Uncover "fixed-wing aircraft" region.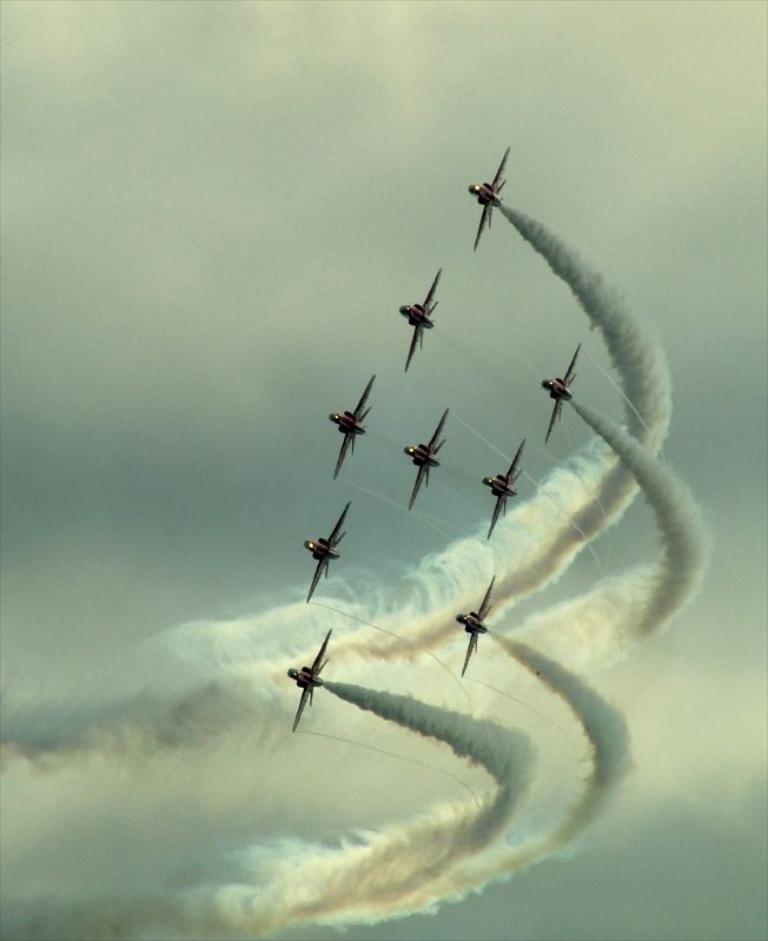
Uncovered: (left=325, top=369, right=379, bottom=476).
